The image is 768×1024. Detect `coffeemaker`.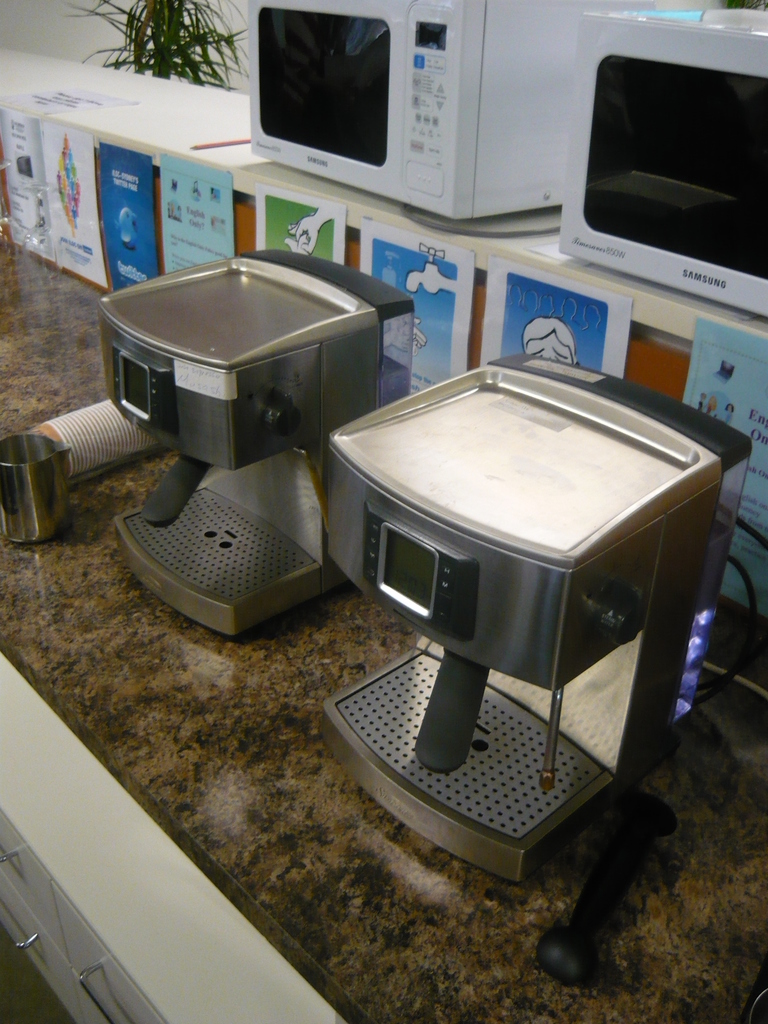
Detection: box=[333, 353, 717, 849].
